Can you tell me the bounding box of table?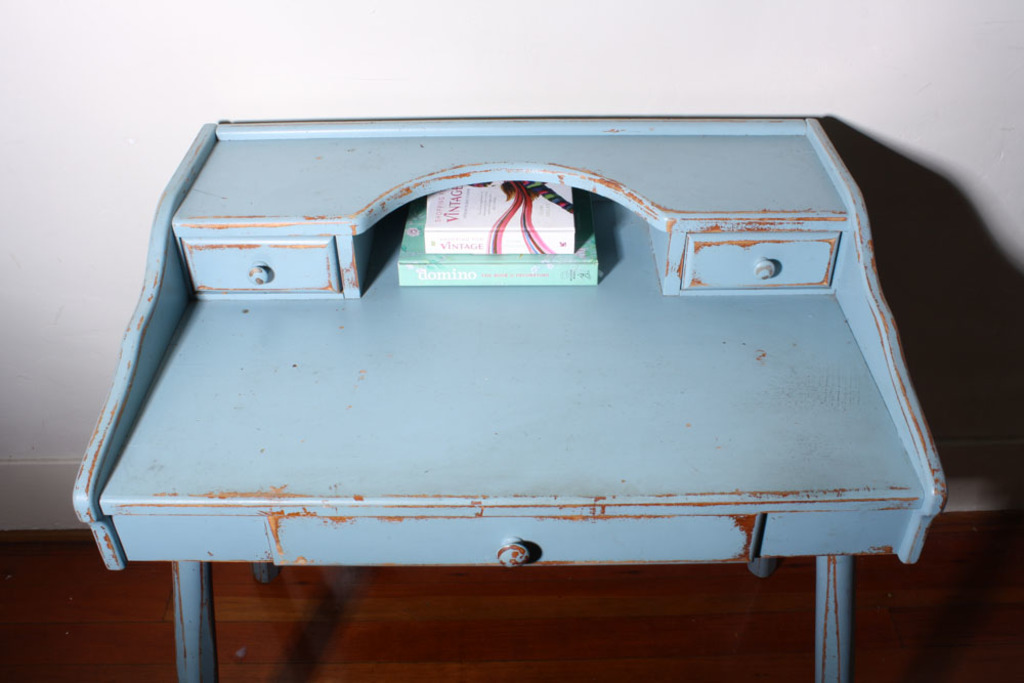
Rect(57, 114, 948, 638).
